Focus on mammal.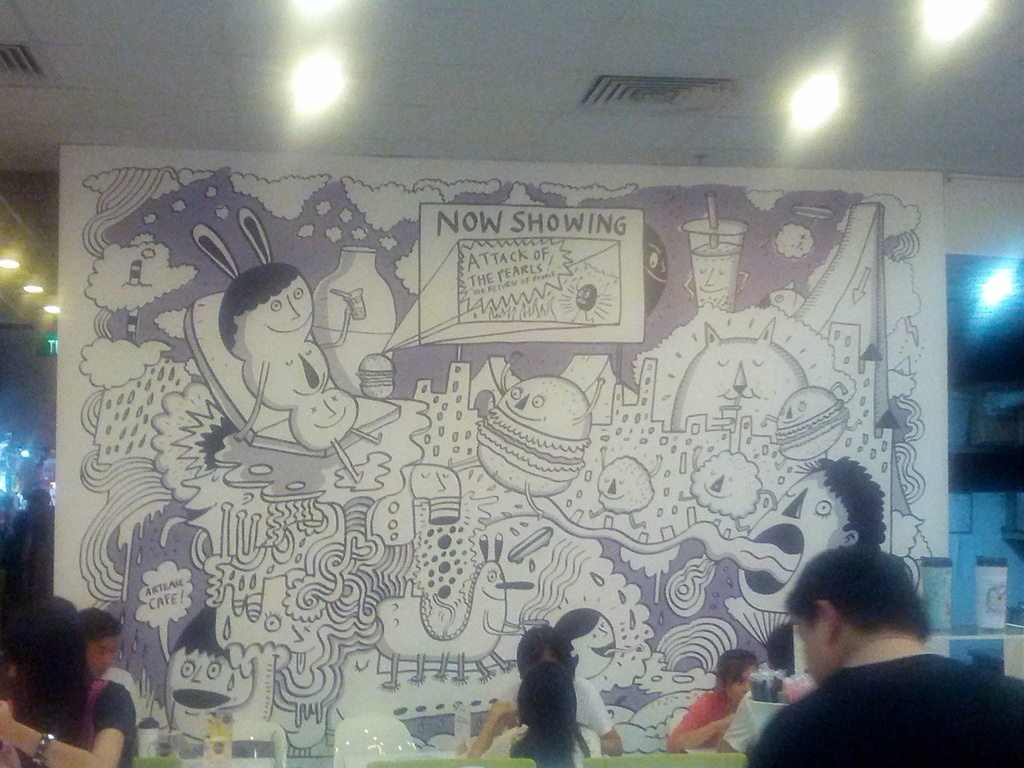
Focused at bbox(73, 604, 144, 717).
